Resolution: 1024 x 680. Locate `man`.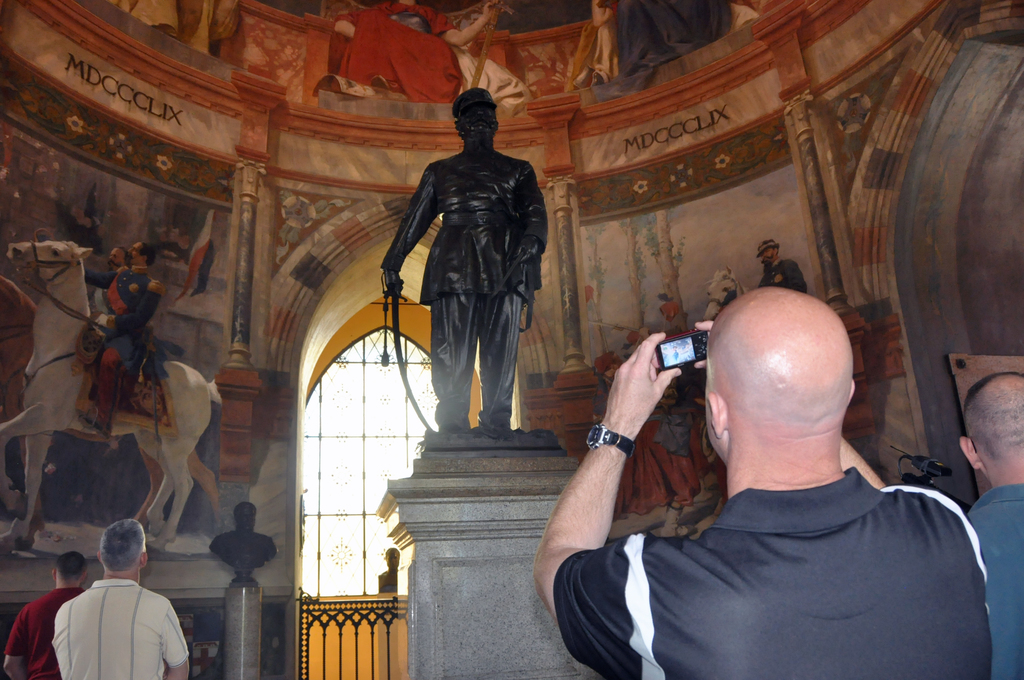
[378, 82, 545, 441].
